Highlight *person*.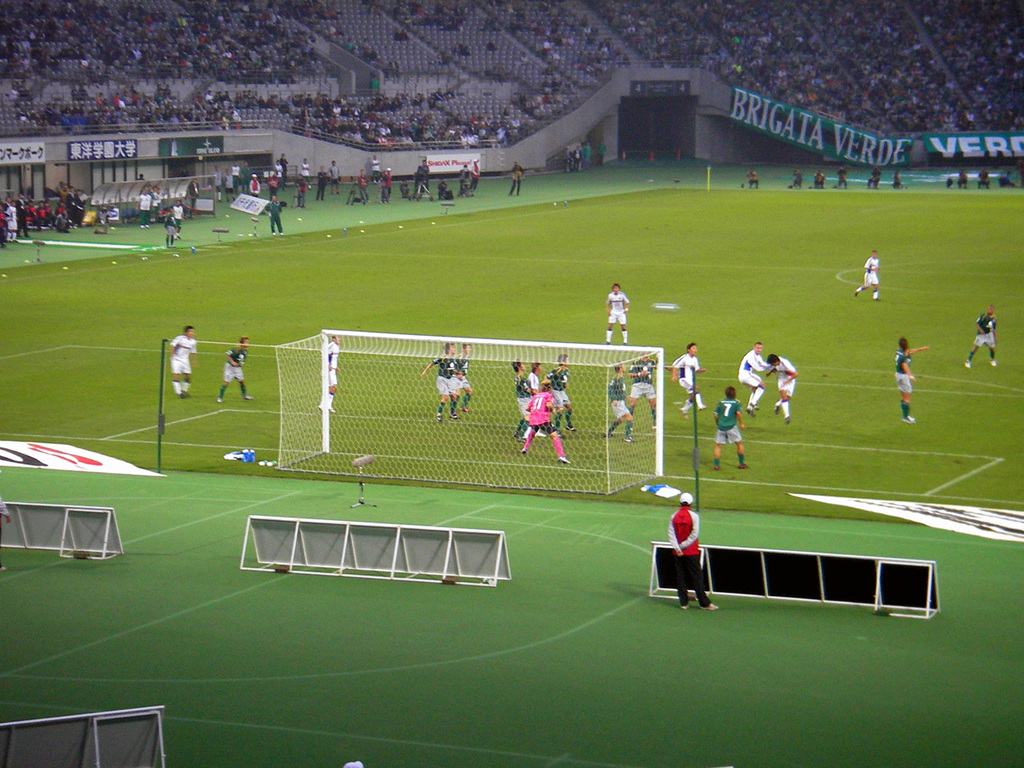
Highlighted region: x1=892 y1=171 x2=904 y2=187.
